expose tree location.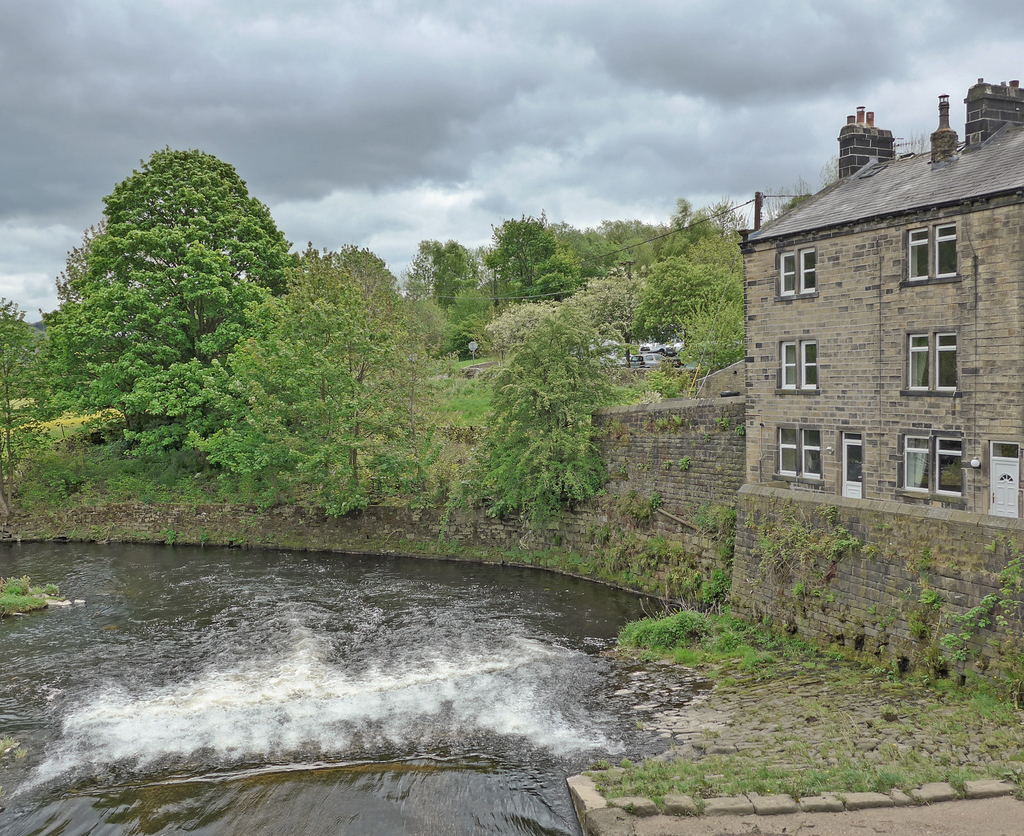
Exposed at pyautogui.locateOnScreen(593, 222, 671, 268).
